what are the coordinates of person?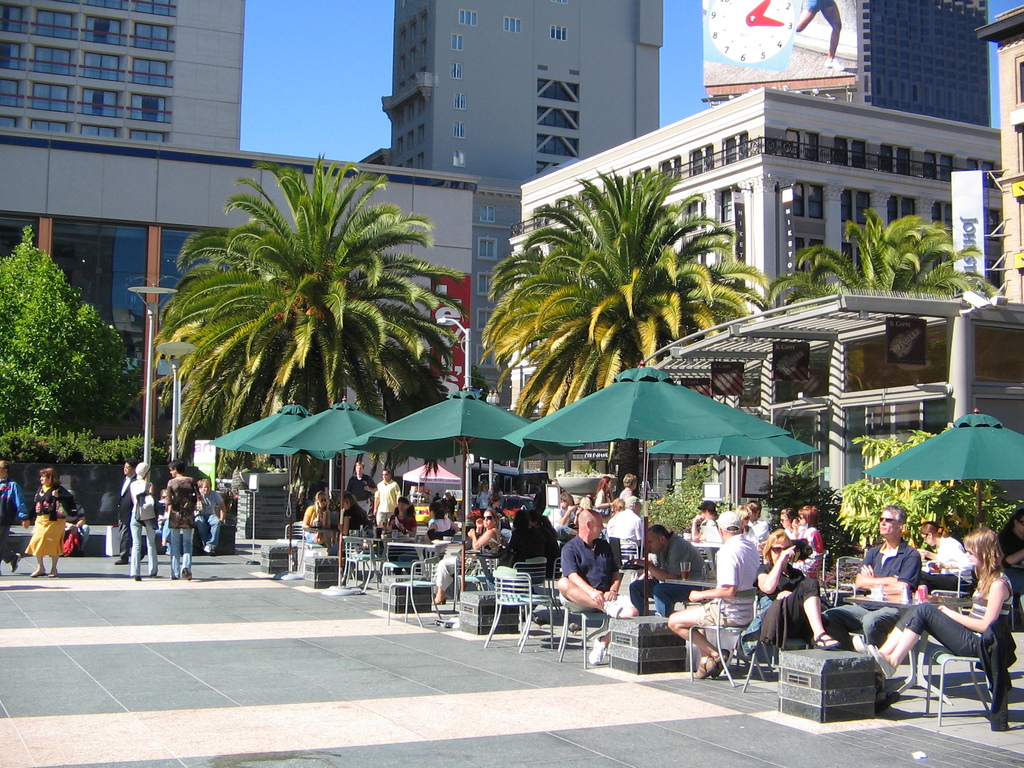
[755,535,835,653].
